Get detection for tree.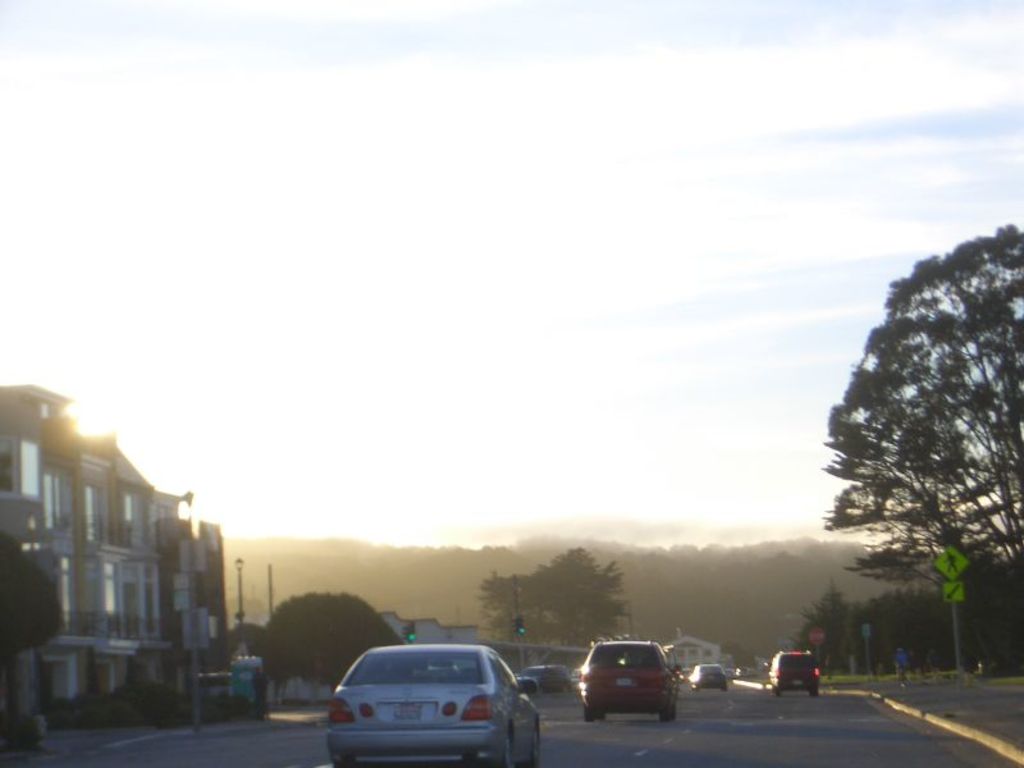
Detection: 808 207 1010 686.
